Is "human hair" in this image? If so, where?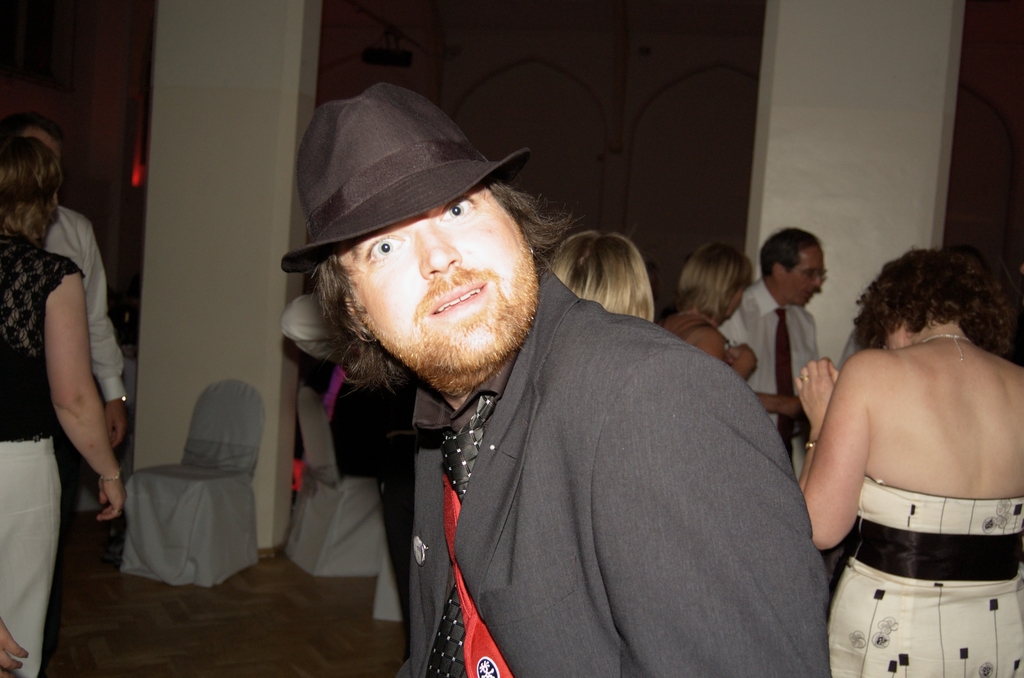
Yes, at <region>563, 225, 658, 324</region>.
